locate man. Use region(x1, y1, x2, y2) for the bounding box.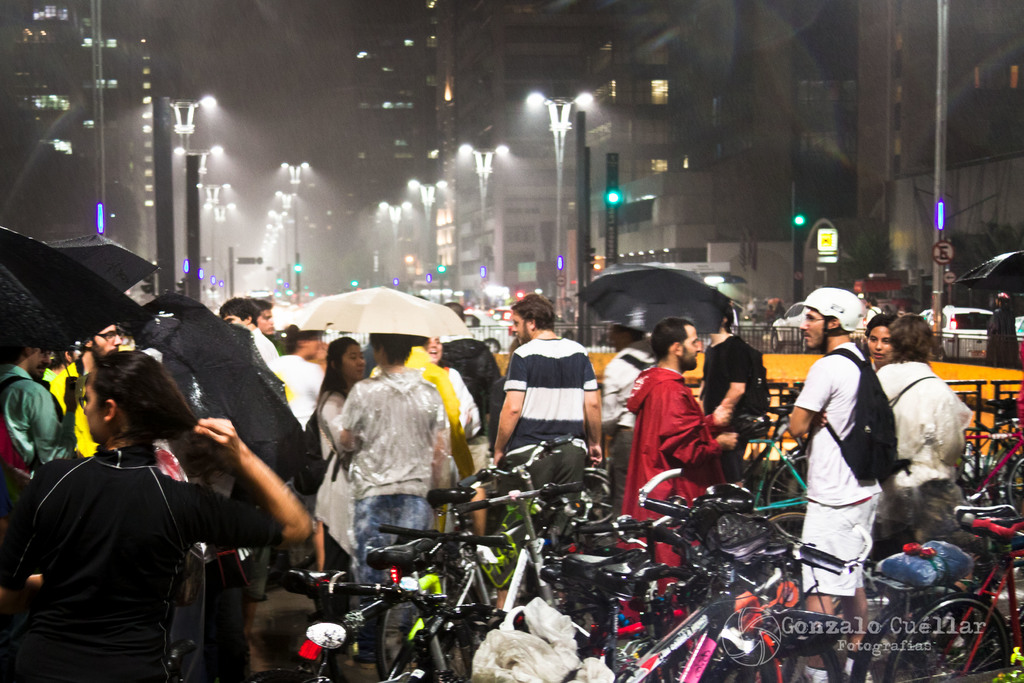
region(794, 309, 904, 598).
